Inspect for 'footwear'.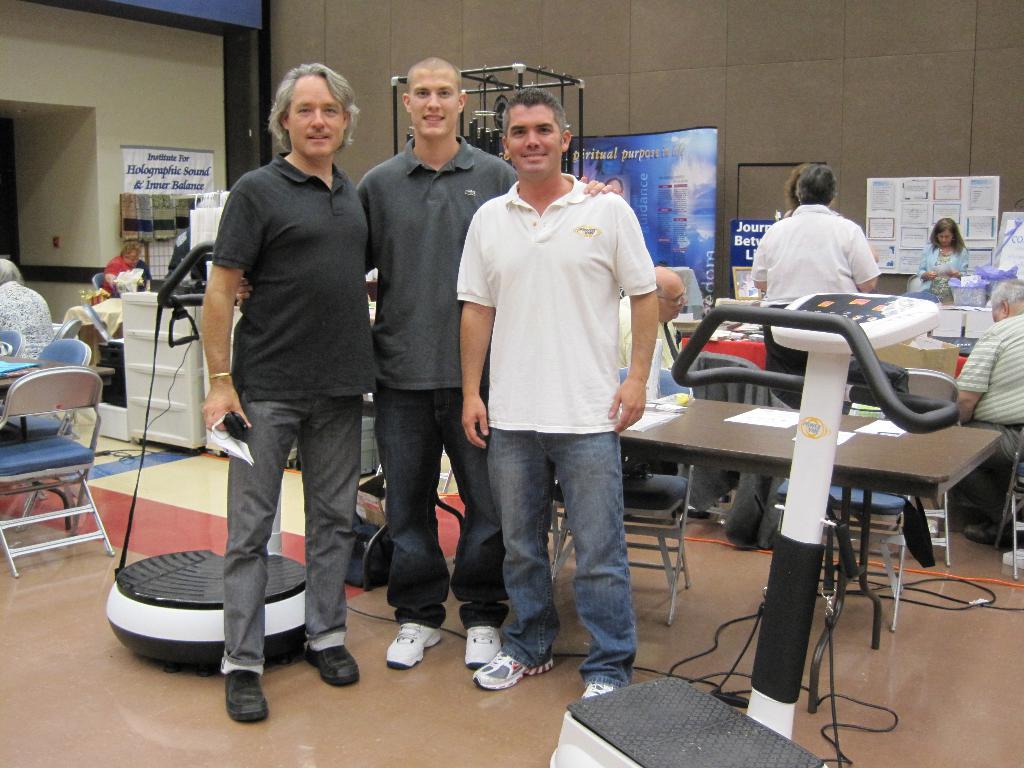
Inspection: BBox(302, 639, 362, 691).
